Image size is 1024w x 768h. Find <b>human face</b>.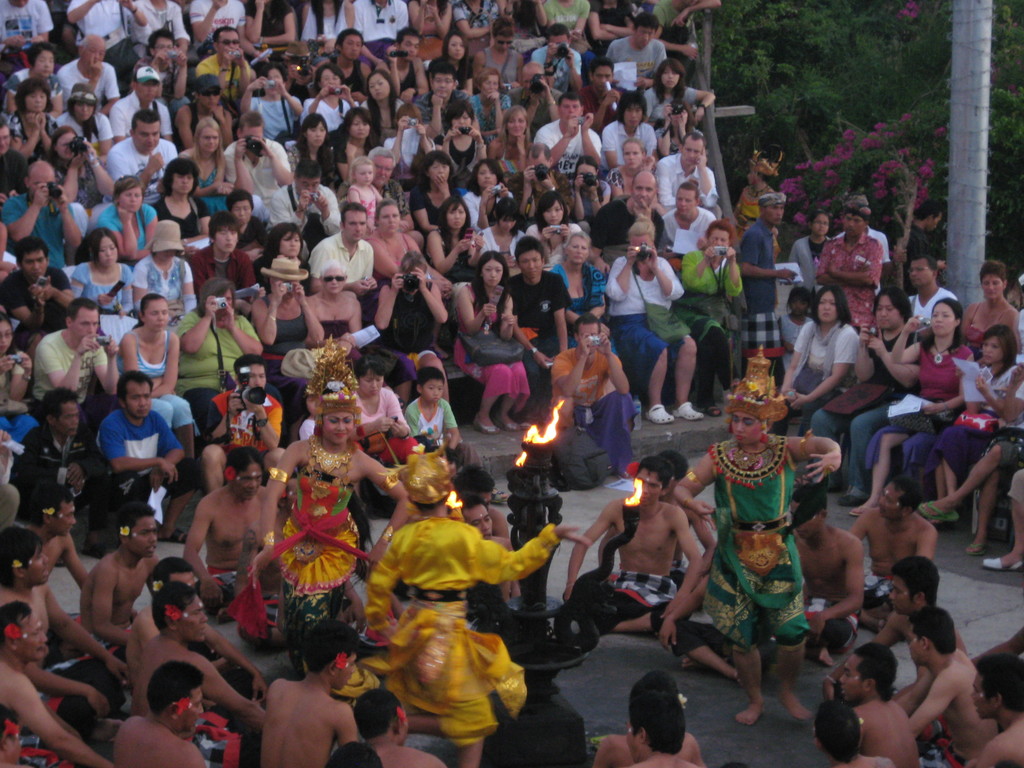
Rect(429, 70, 455, 101).
